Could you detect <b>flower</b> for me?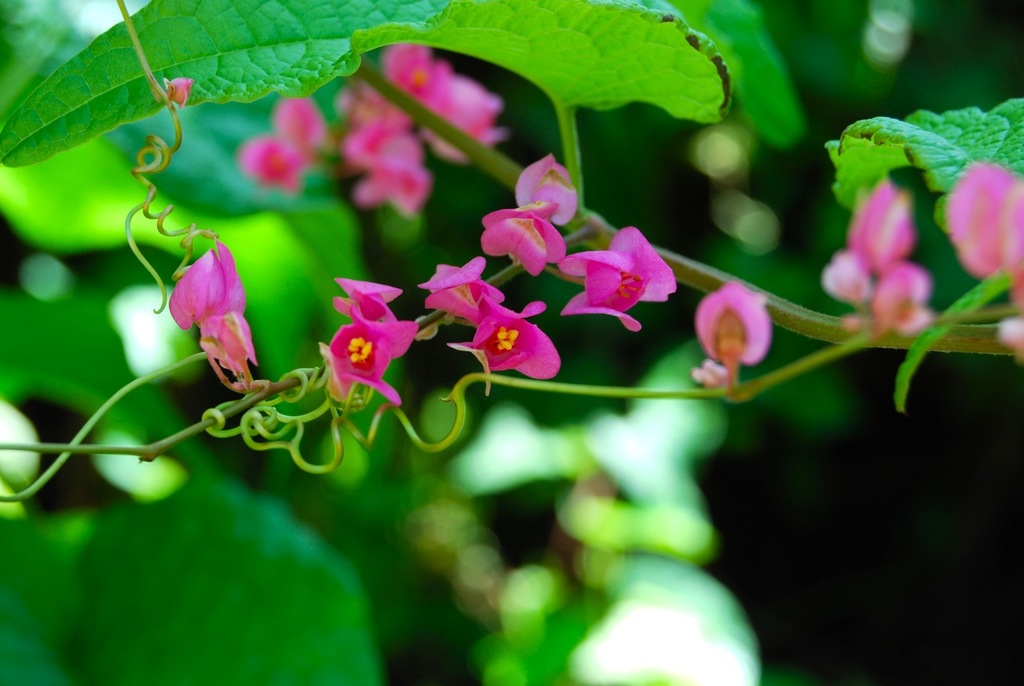
Detection result: region(238, 94, 328, 193).
